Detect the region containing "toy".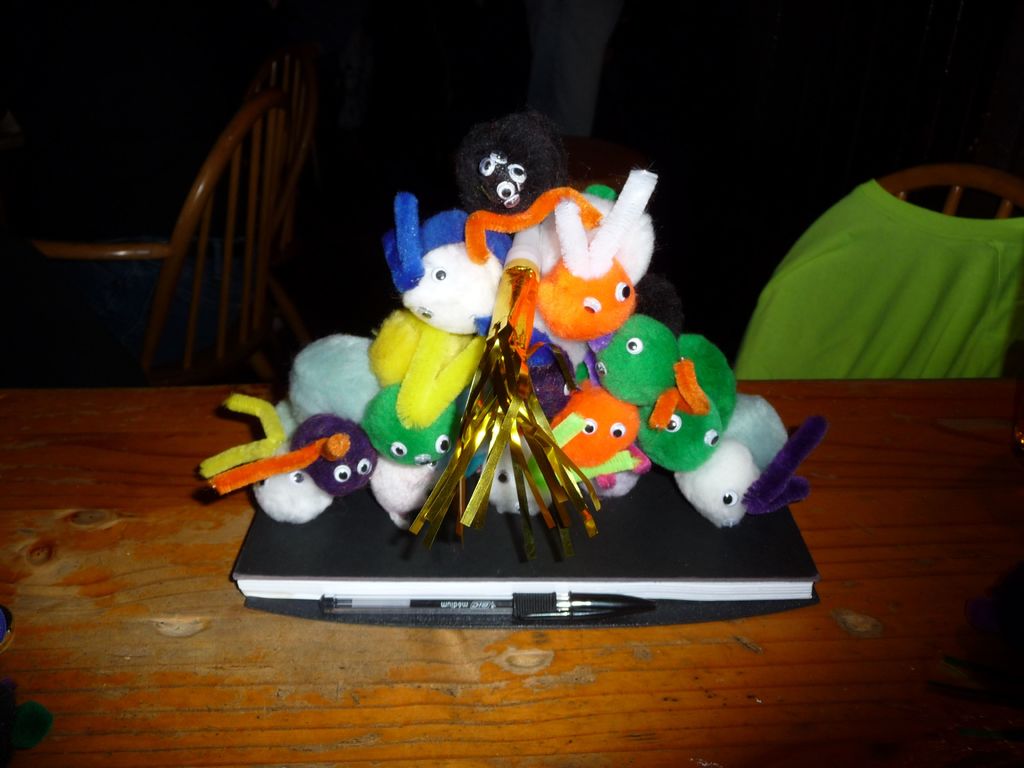
Rect(679, 395, 824, 525).
